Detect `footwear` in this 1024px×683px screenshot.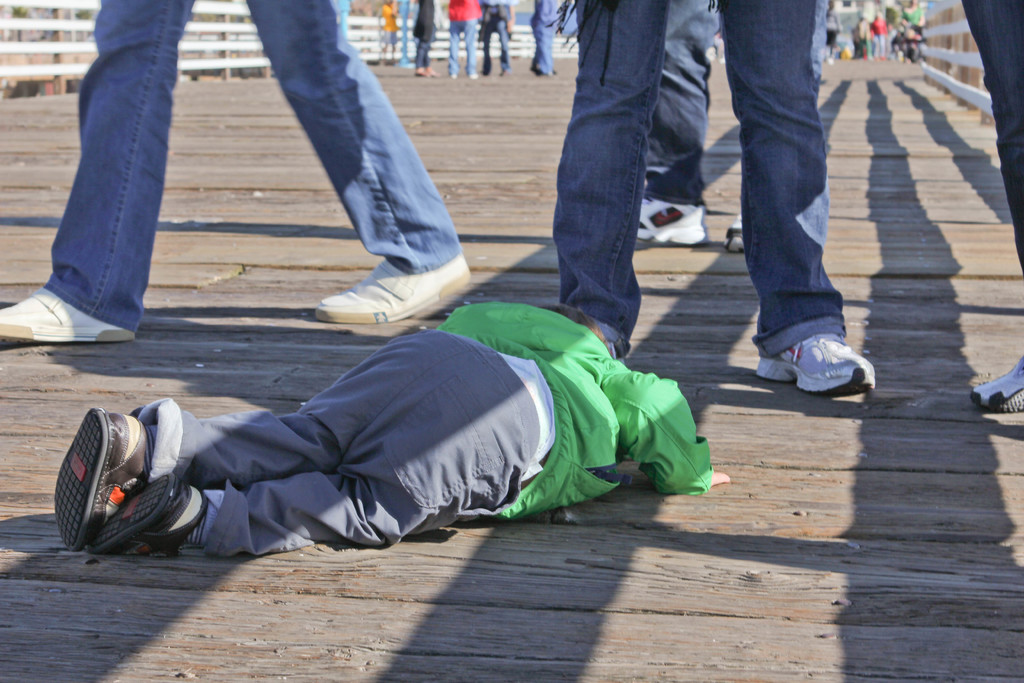
Detection: box=[966, 347, 1023, 416].
